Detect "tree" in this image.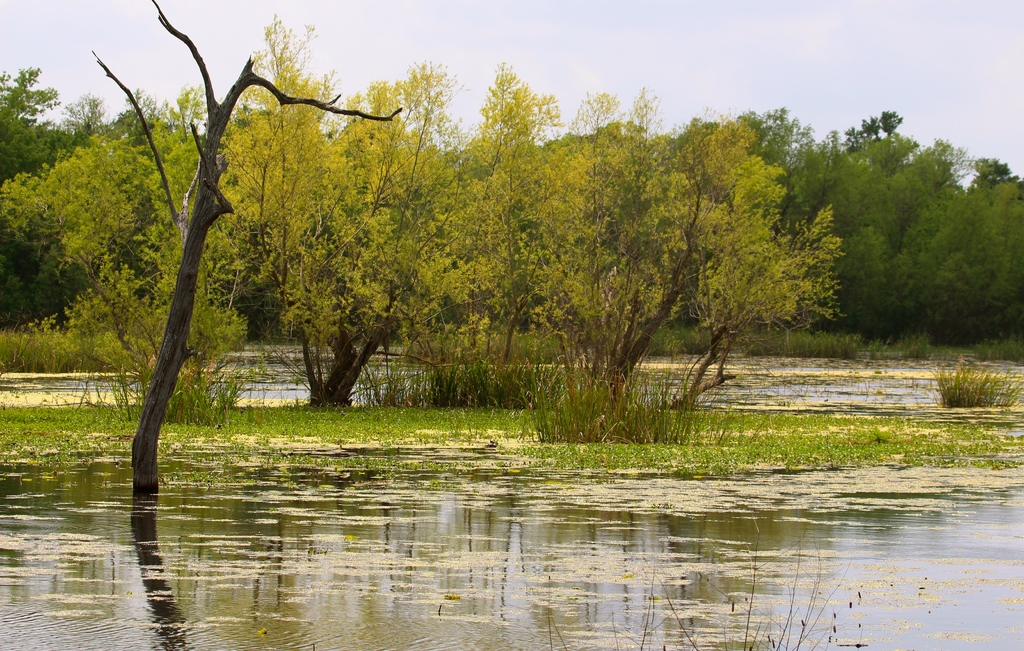
Detection: x1=0, y1=57, x2=204, y2=397.
